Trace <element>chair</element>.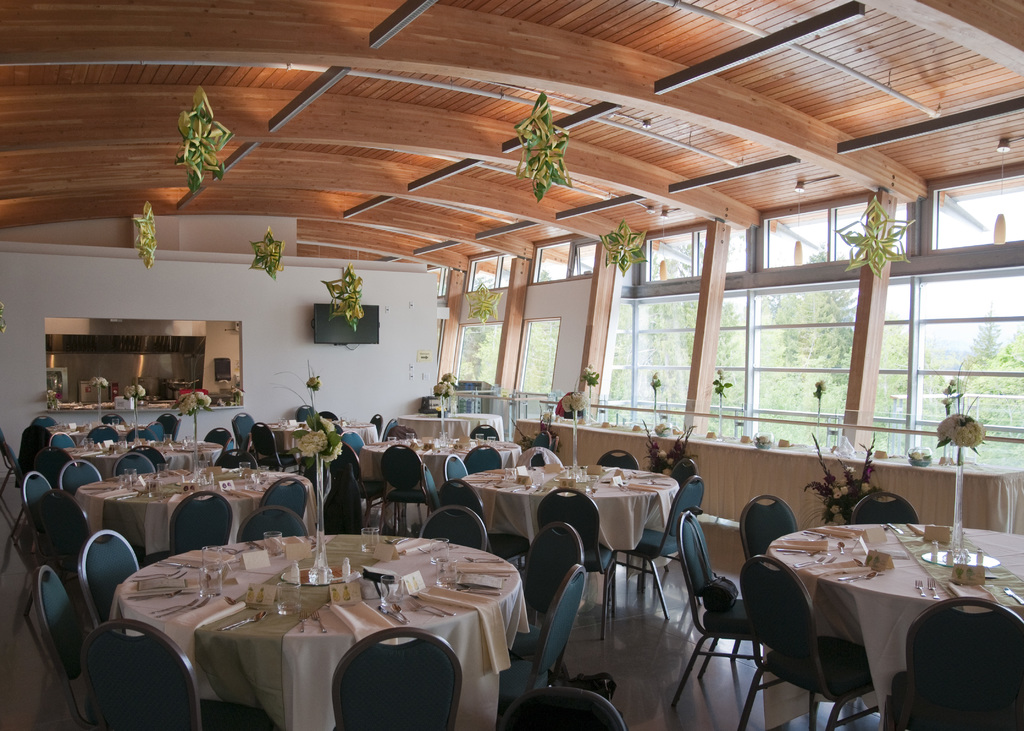
Traced to <region>231, 408, 254, 449</region>.
